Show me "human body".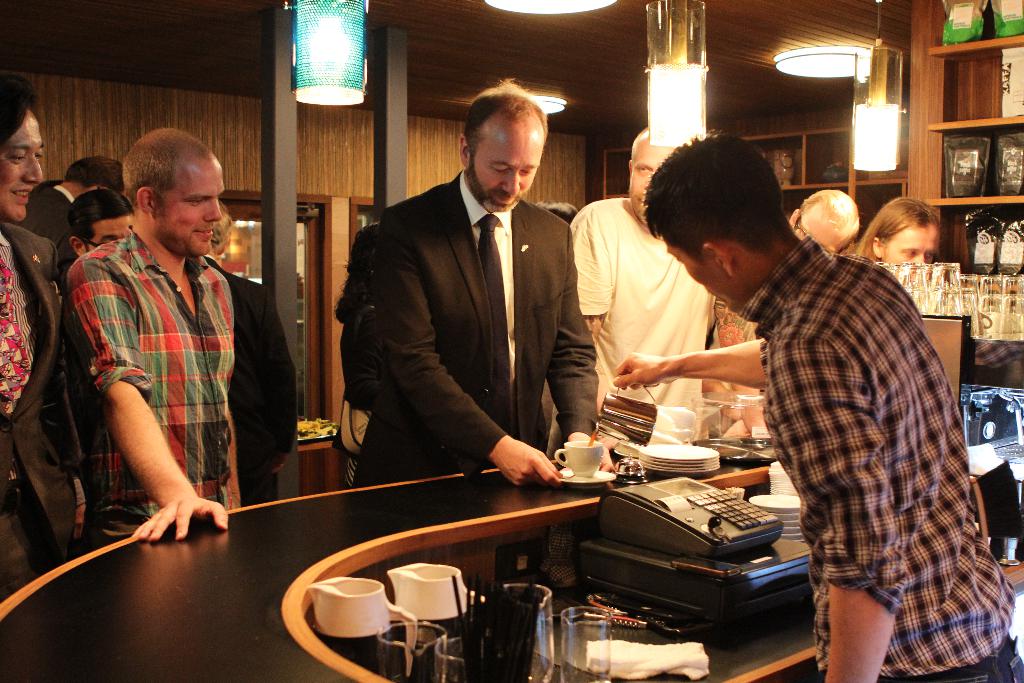
"human body" is here: crop(199, 256, 299, 509).
